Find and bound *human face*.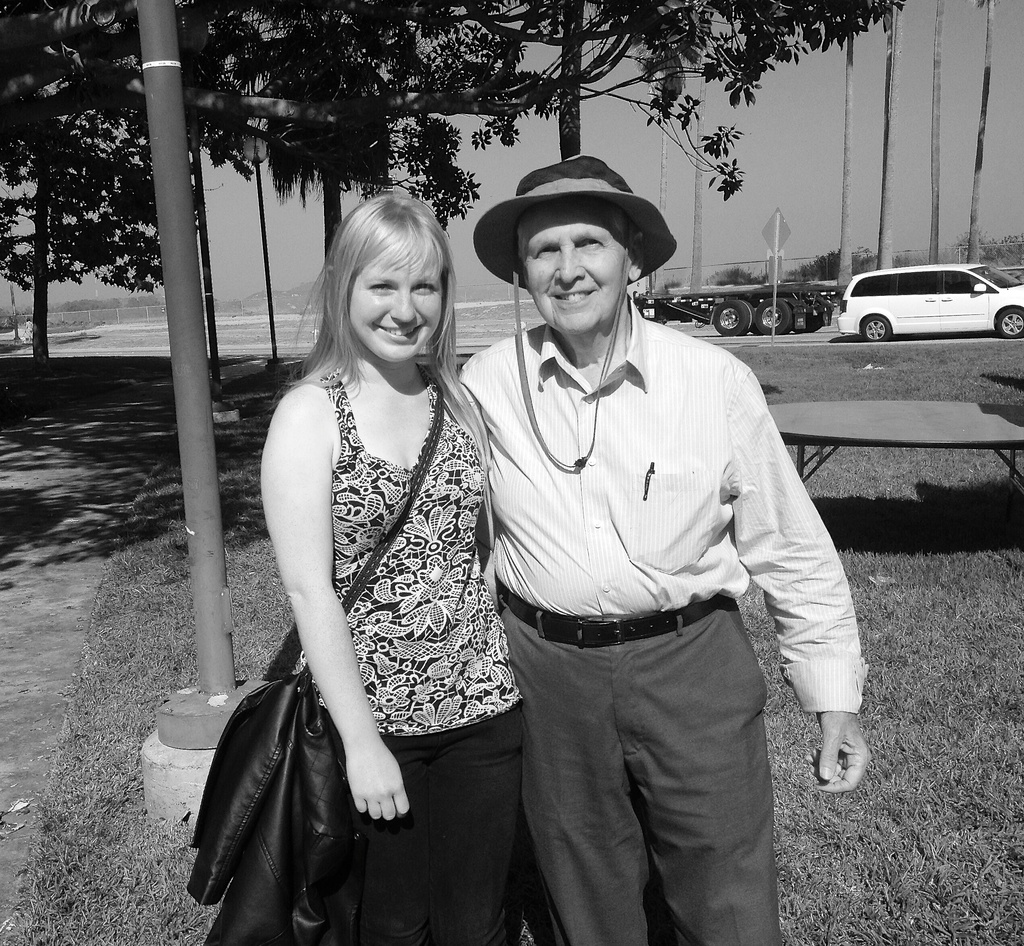
Bound: bbox(522, 196, 632, 334).
